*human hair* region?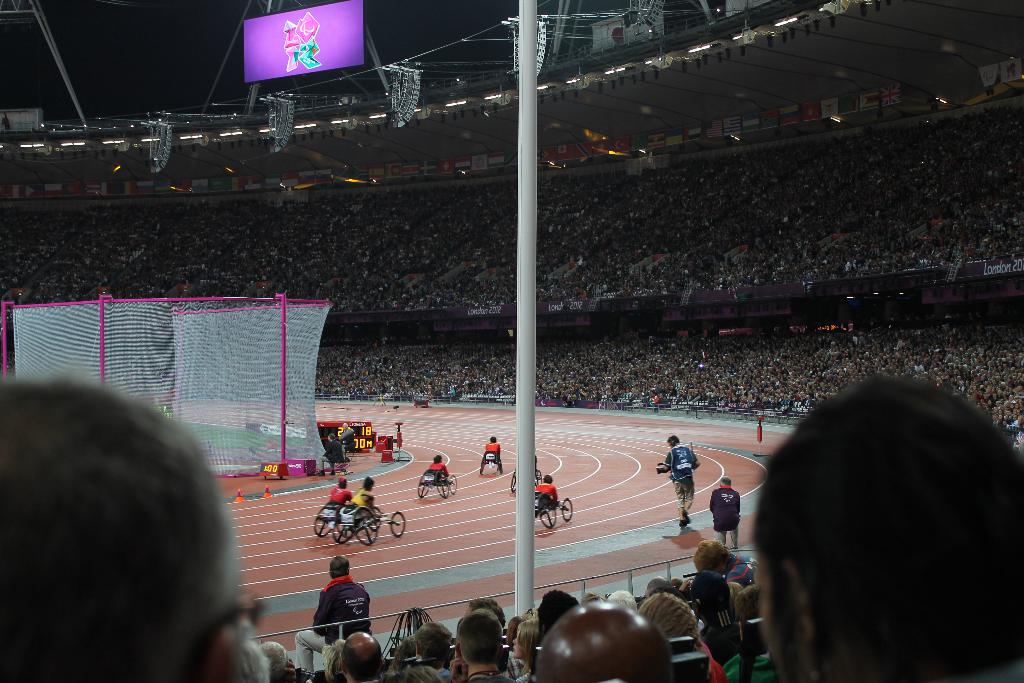
Rect(330, 555, 349, 577)
